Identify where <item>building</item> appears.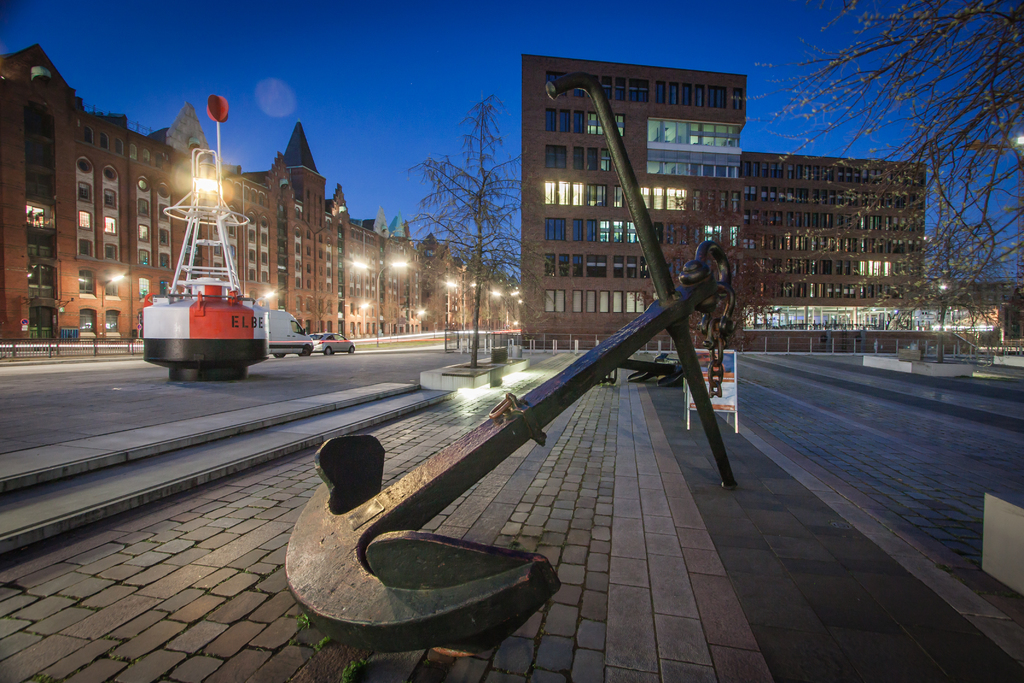
Appears at rect(519, 54, 748, 345).
